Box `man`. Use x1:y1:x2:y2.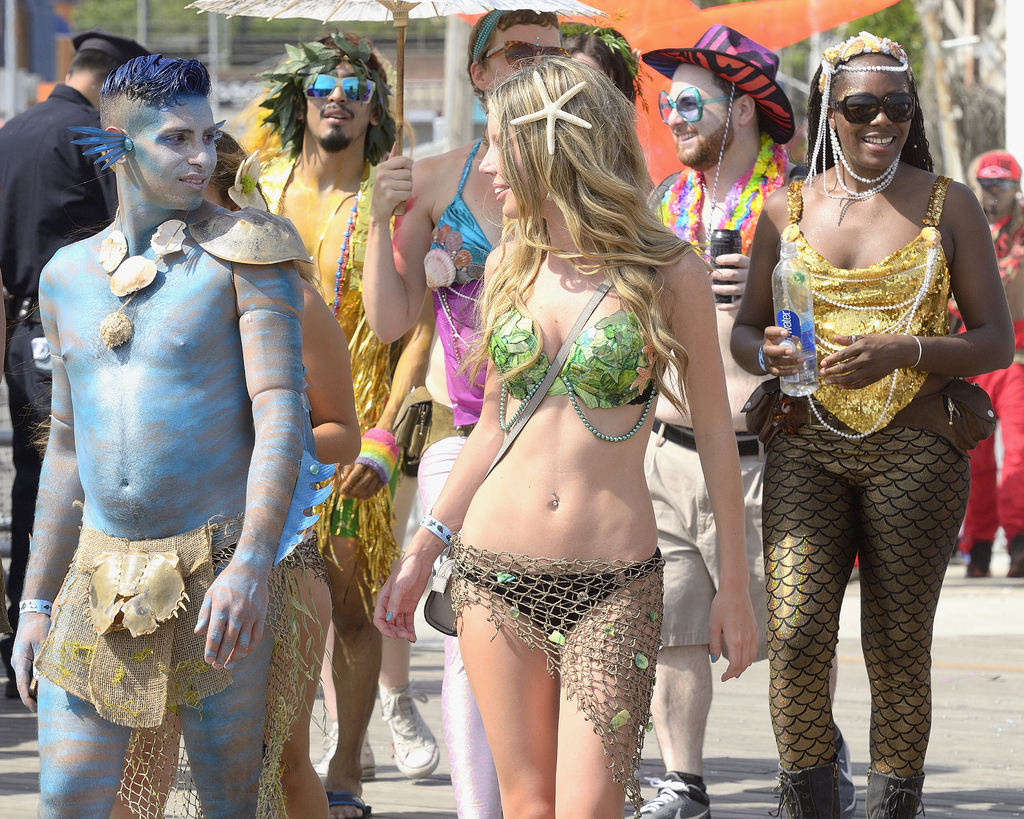
961:149:1023:580.
